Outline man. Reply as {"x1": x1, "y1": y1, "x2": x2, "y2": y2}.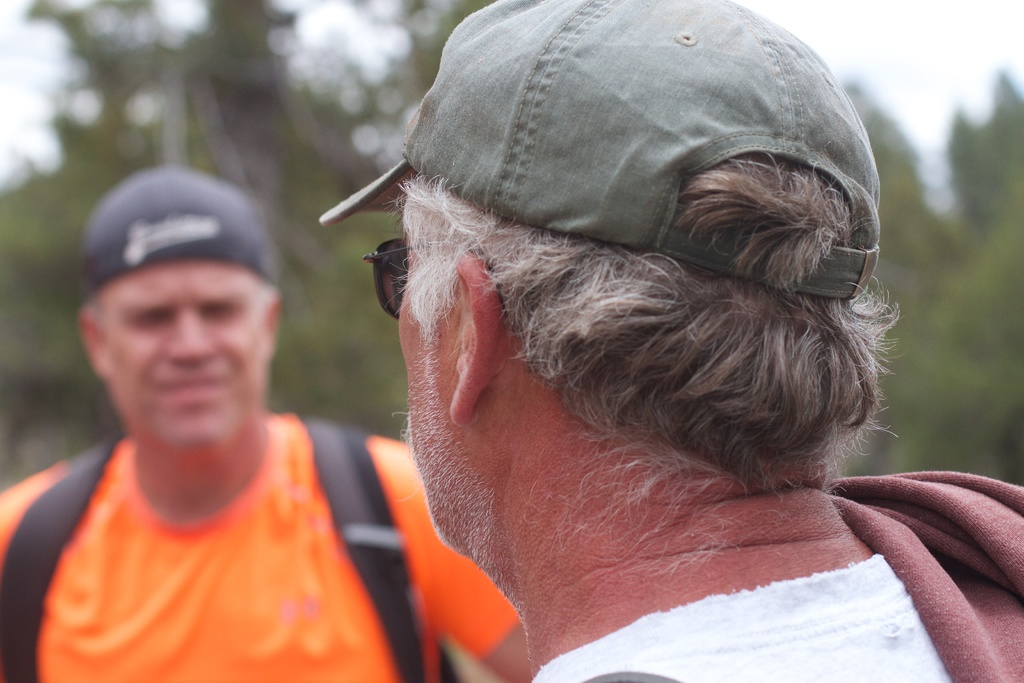
{"x1": 317, "y1": 0, "x2": 1023, "y2": 682}.
